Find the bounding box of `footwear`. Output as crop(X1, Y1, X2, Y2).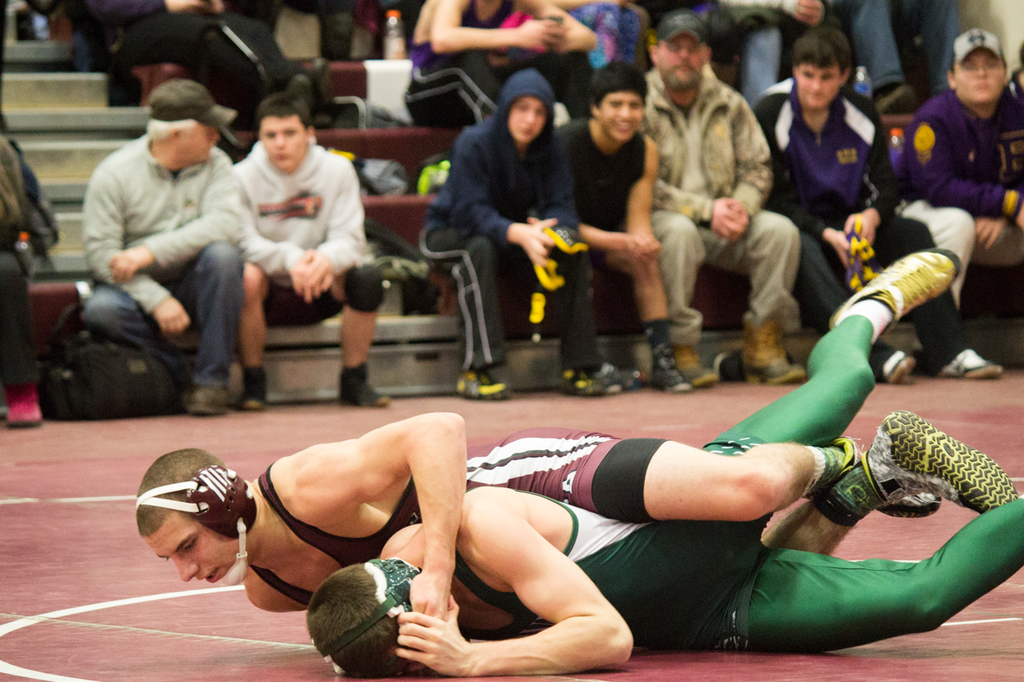
crop(879, 349, 915, 383).
